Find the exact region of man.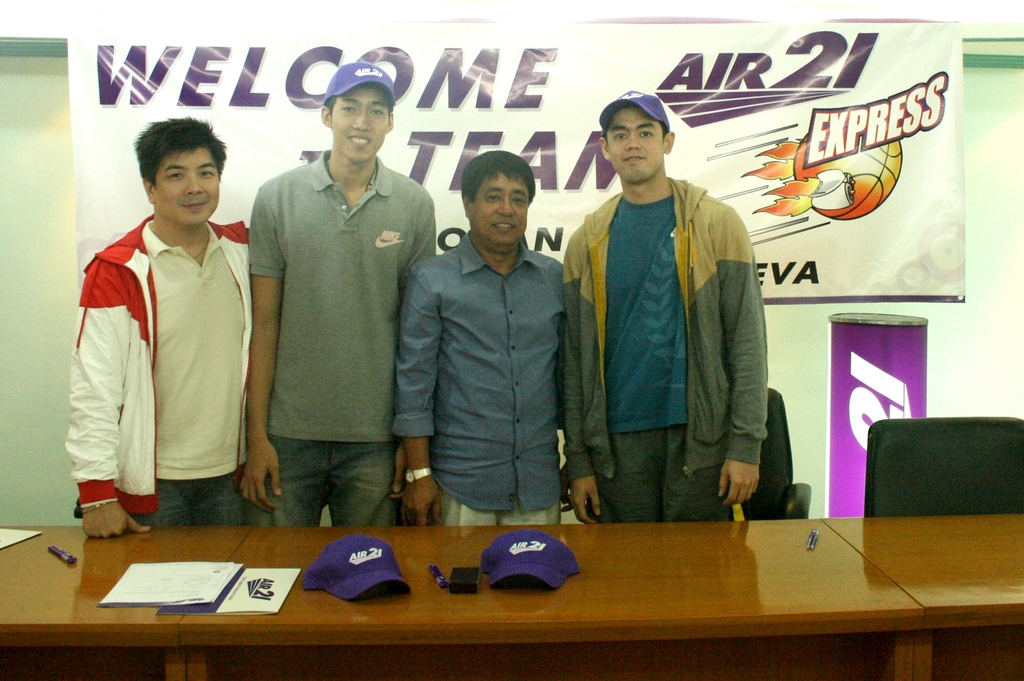
Exact region: l=550, t=90, r=770, b=527.
